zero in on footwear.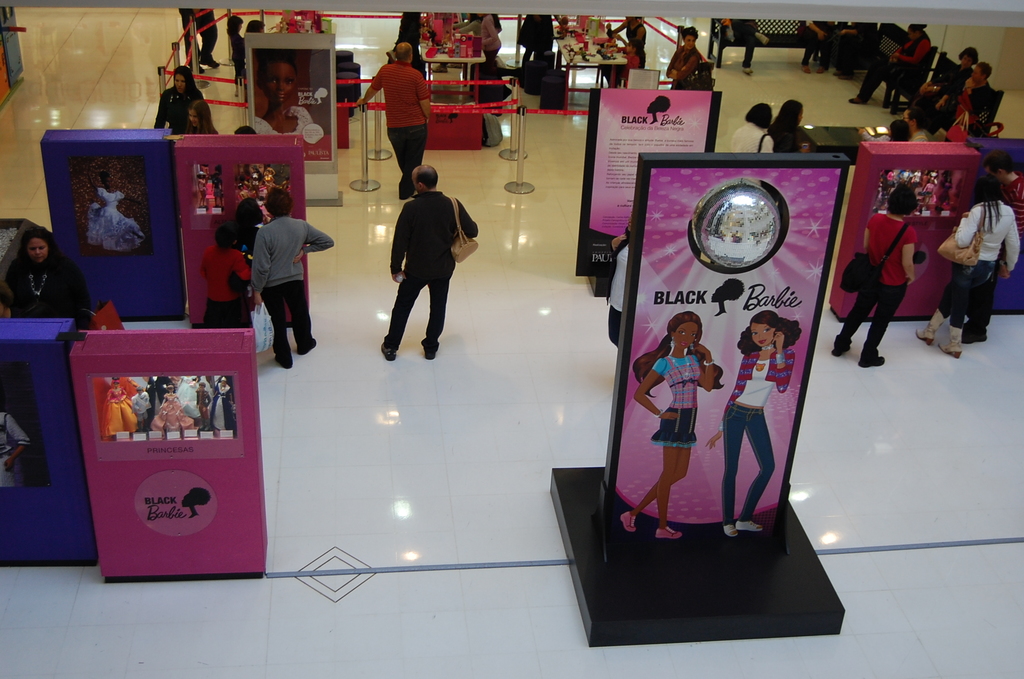
Zeroed in: left=816, top=67, right=826, bottom=74.
